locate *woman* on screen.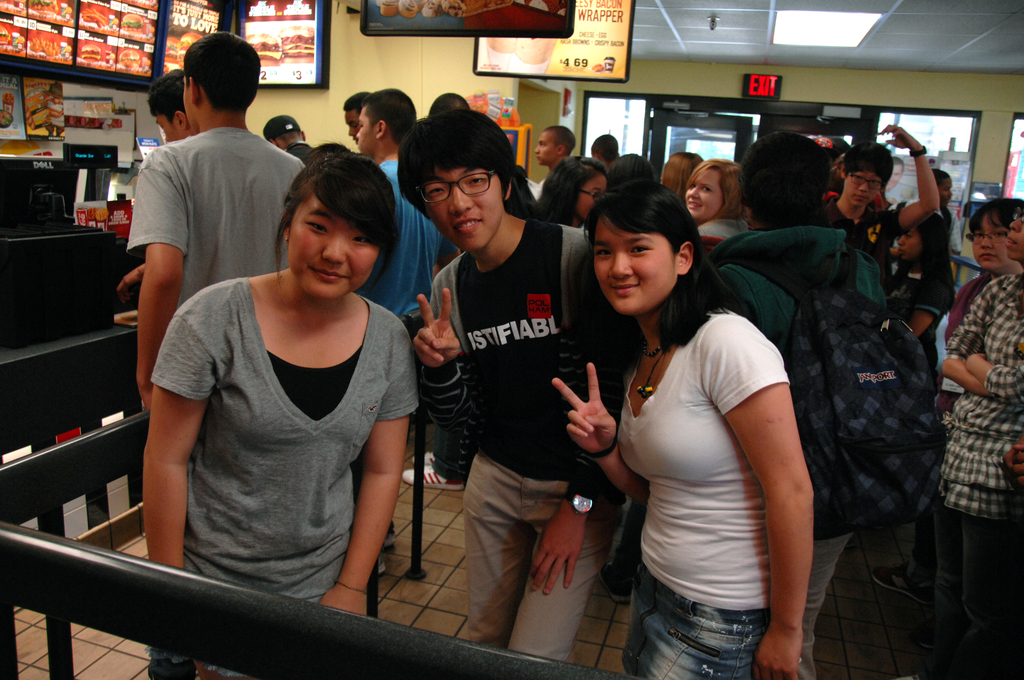
On screen at [591, 177, 818, 679].
